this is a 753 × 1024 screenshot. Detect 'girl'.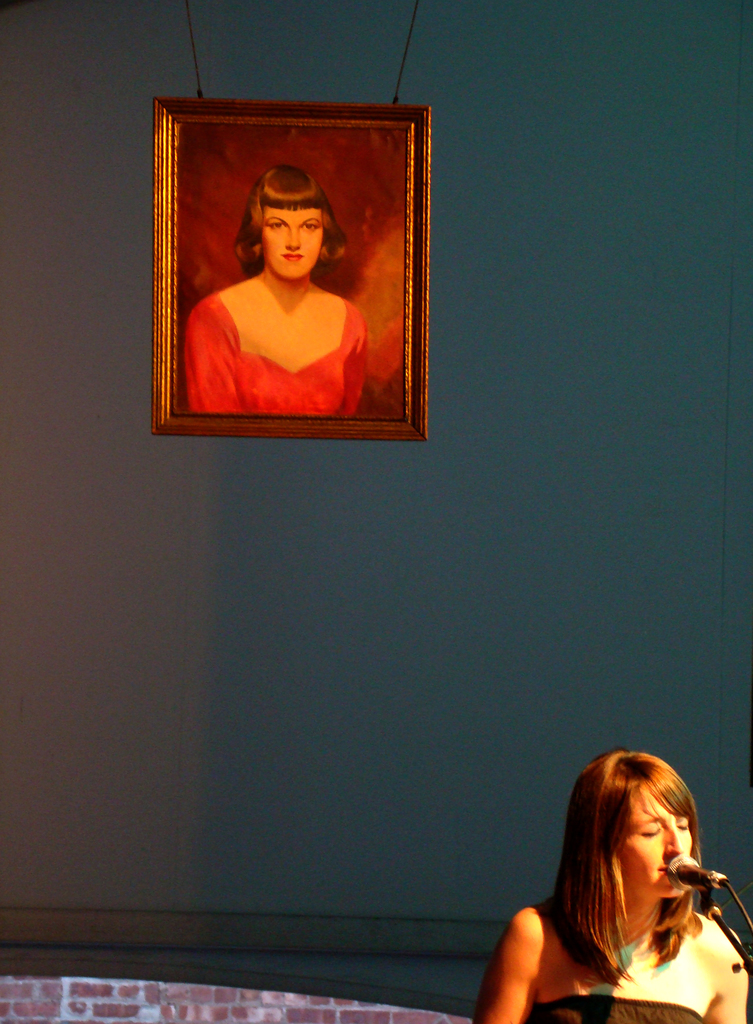
183,163,369,411.
